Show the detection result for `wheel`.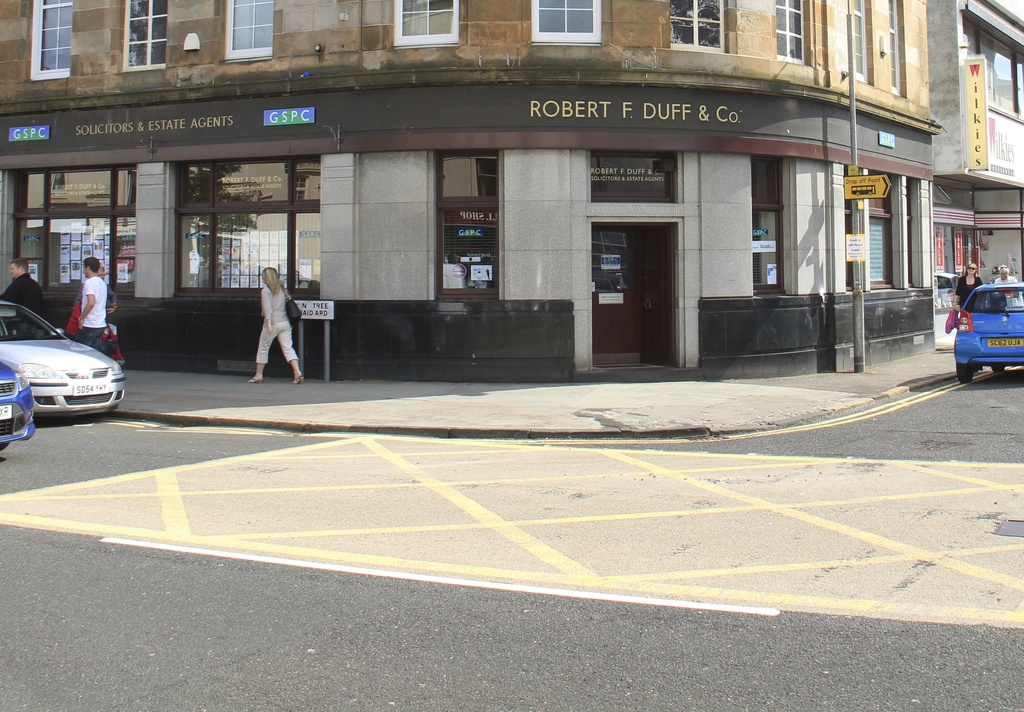
[955, 355, 977, 386].
